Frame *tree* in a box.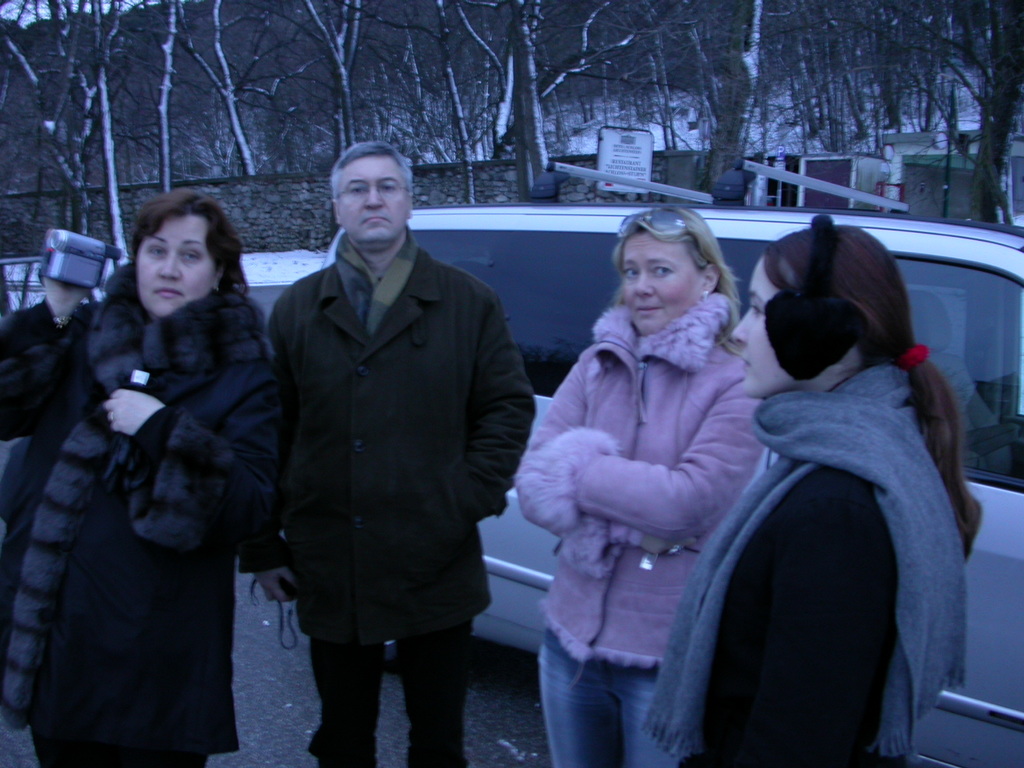
crop(750, 3, 919, 224).
